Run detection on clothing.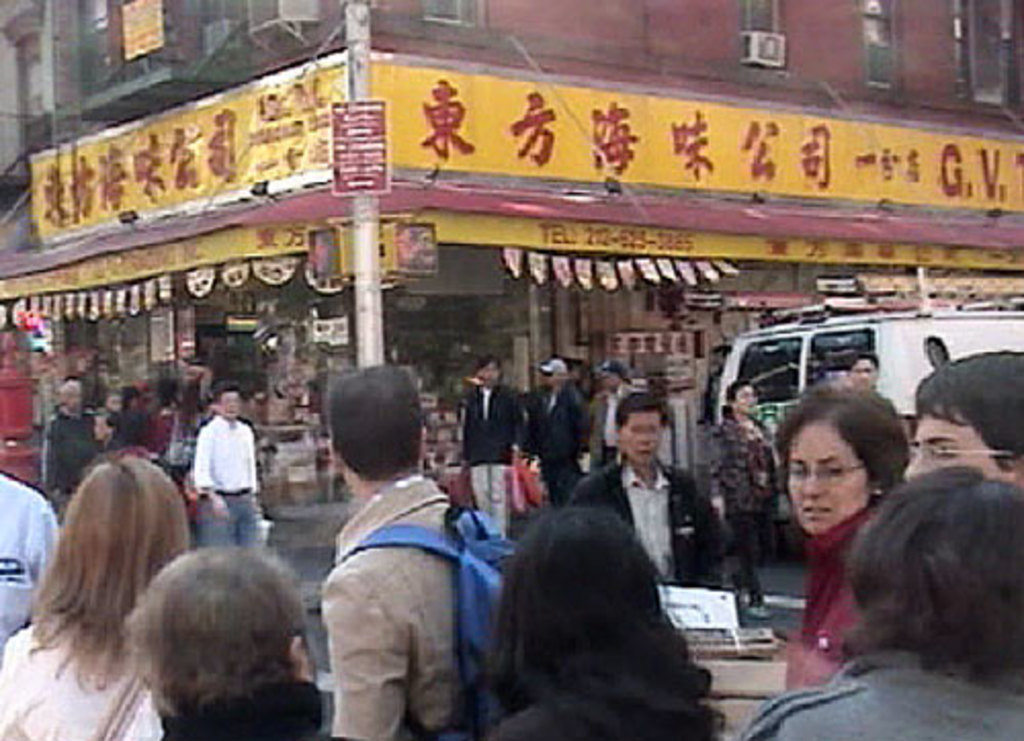
Result: <region>707, 411, 770, 602</region>.
